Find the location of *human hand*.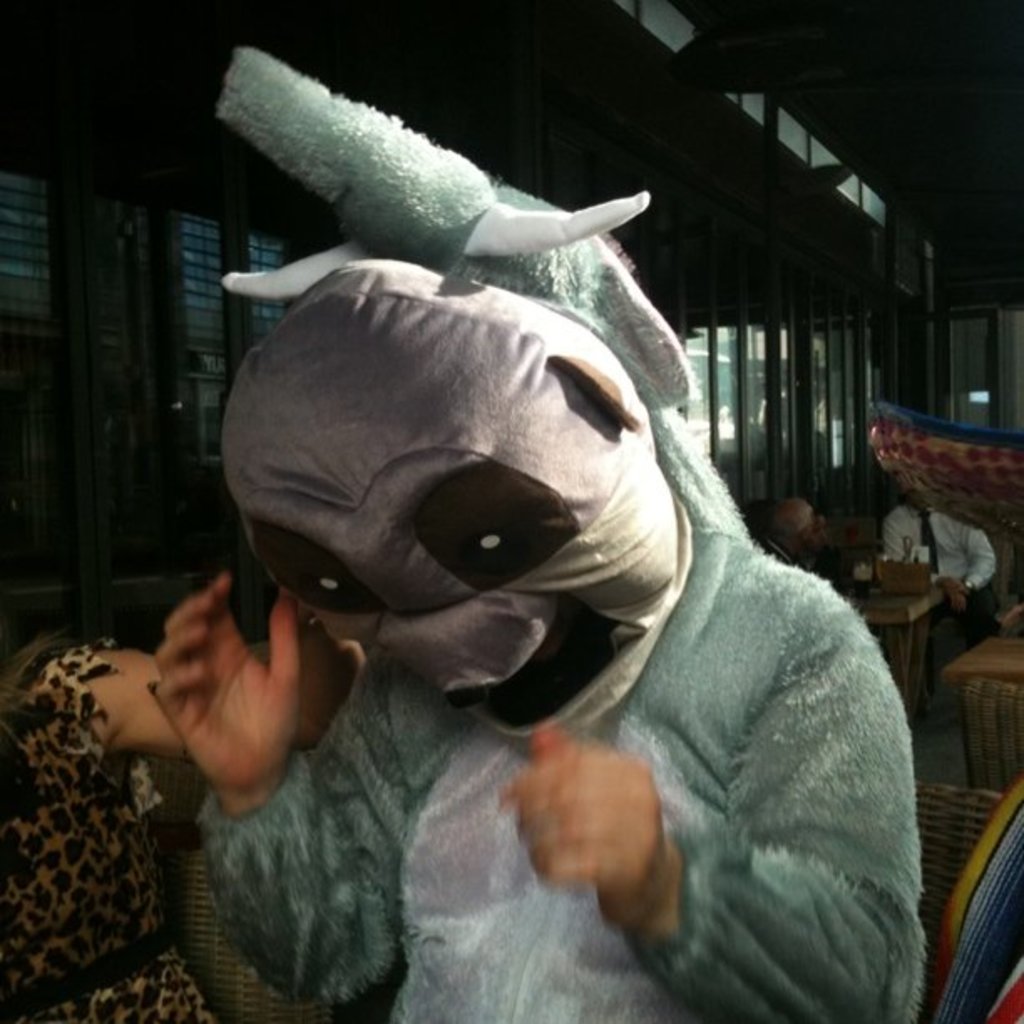
Location: [x1=937, y1=576, x2=967, y2=597].
